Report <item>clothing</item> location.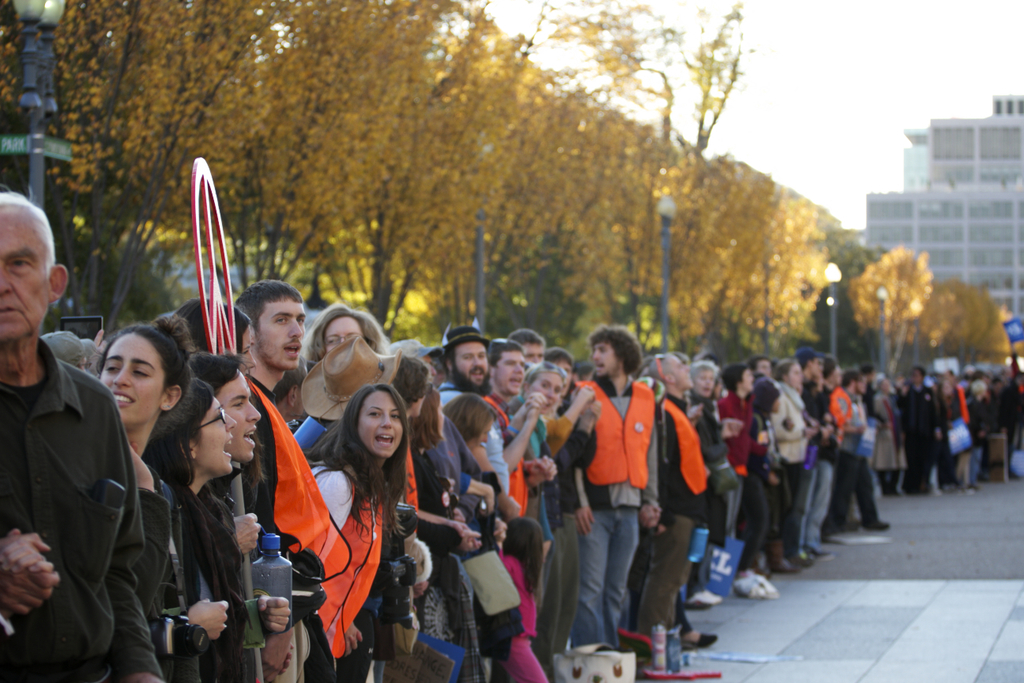
Report: x1=119 y1=468 x2=203 y2=682.
